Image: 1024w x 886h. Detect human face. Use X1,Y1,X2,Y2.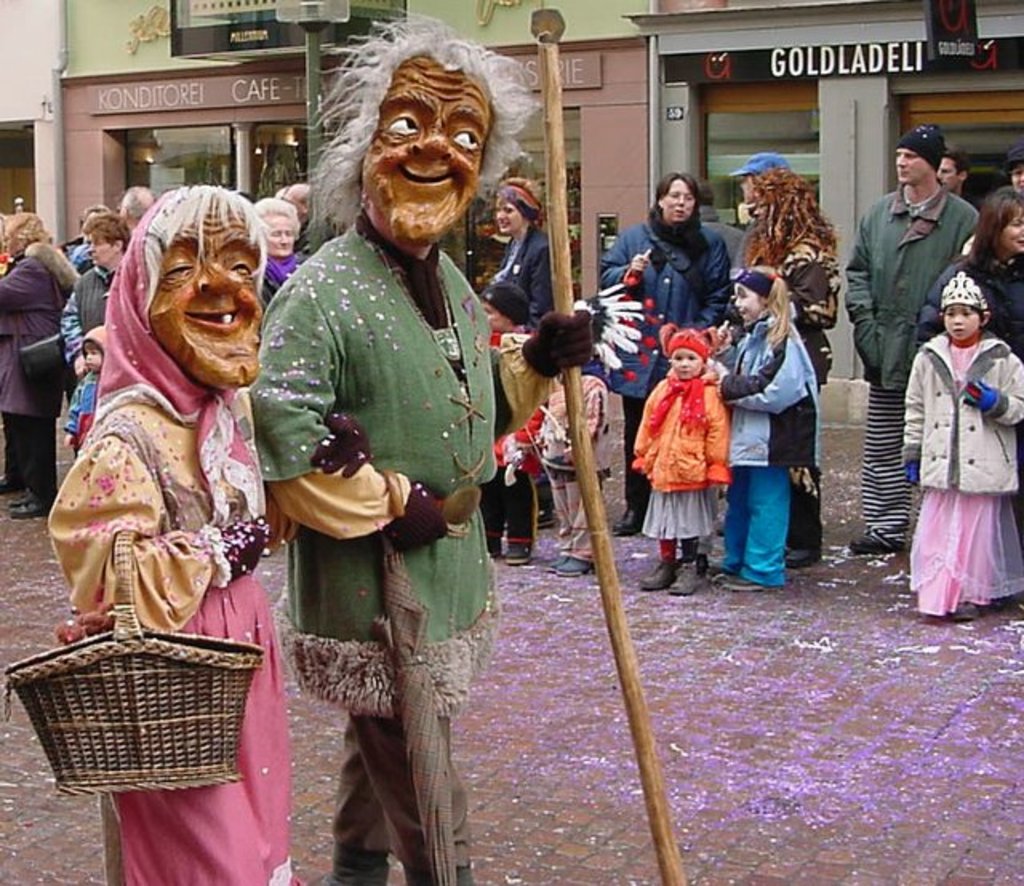
942,302,978,344.
